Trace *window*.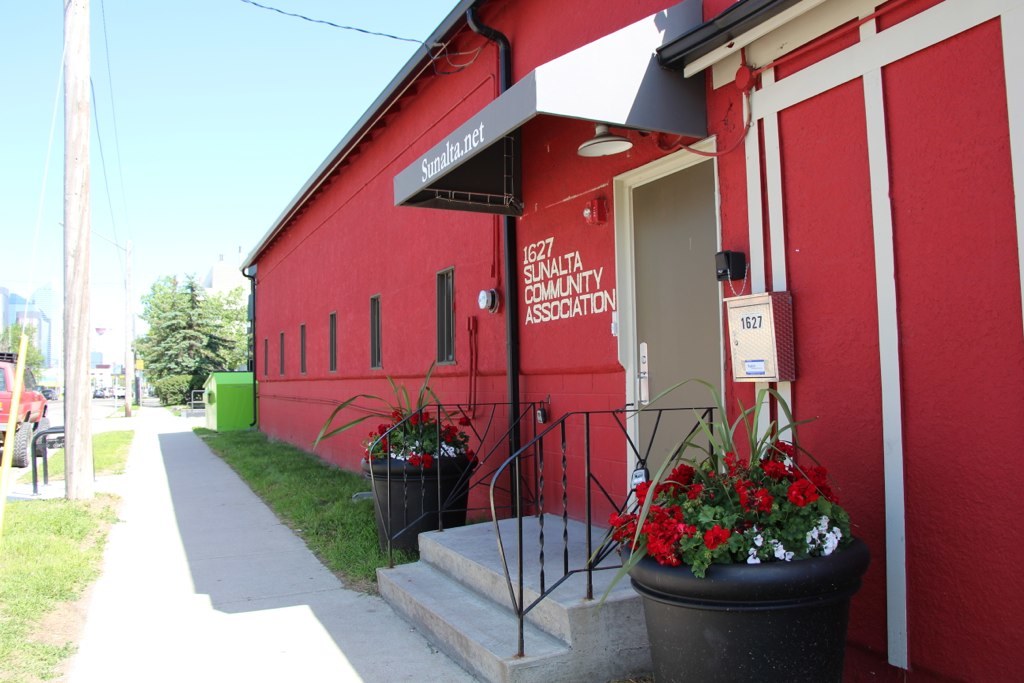
Traced to crop(296, 322, 312, 372).
